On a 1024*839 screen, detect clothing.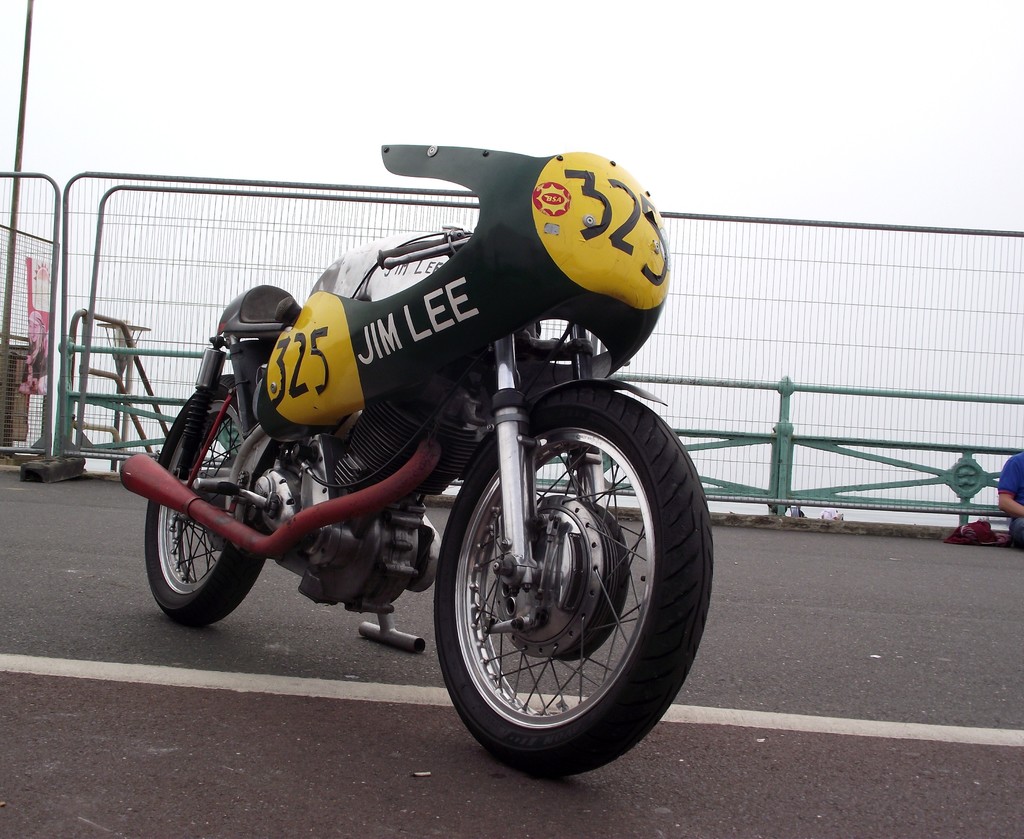
{"x1": 998, "y1": 448, "x2": 1023, "y2": 541}.
